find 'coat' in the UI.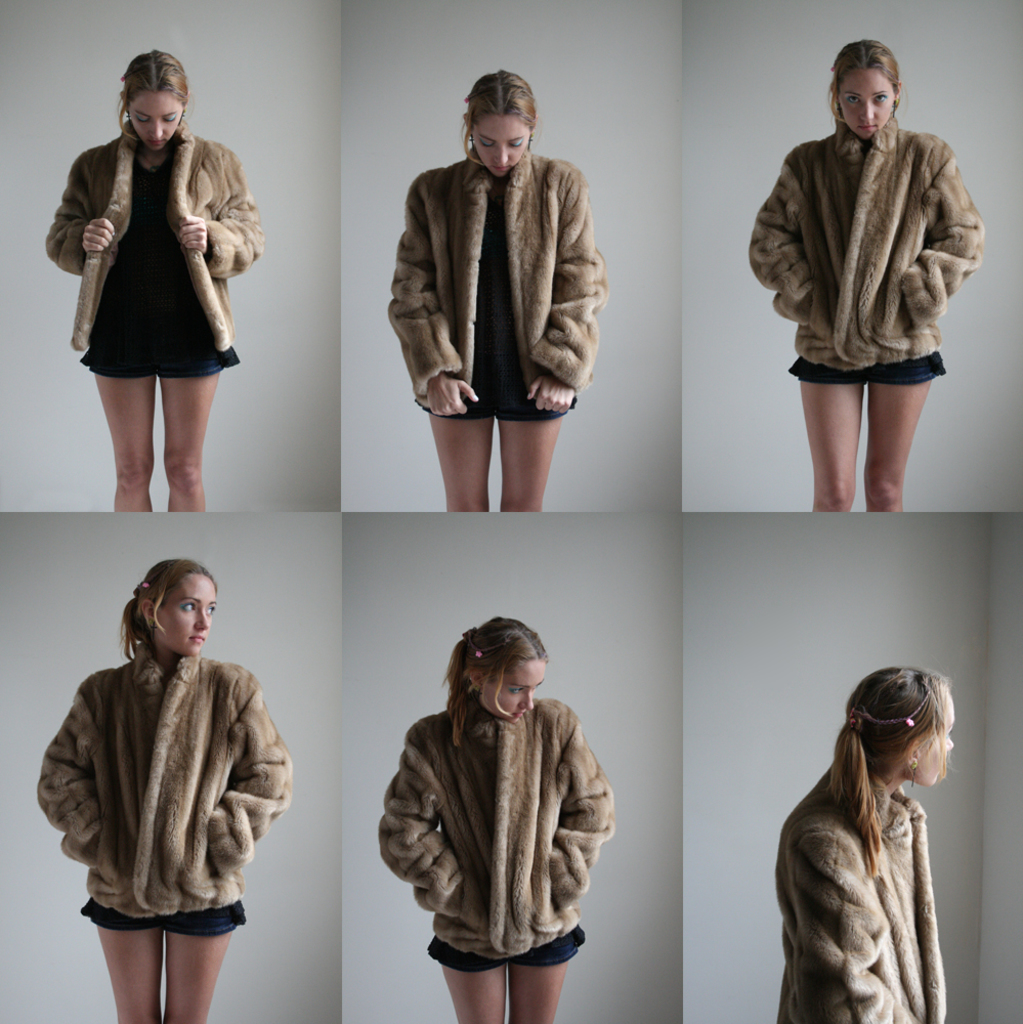
UI element at [x1=48, y1=613, x2=294, y2=959].
